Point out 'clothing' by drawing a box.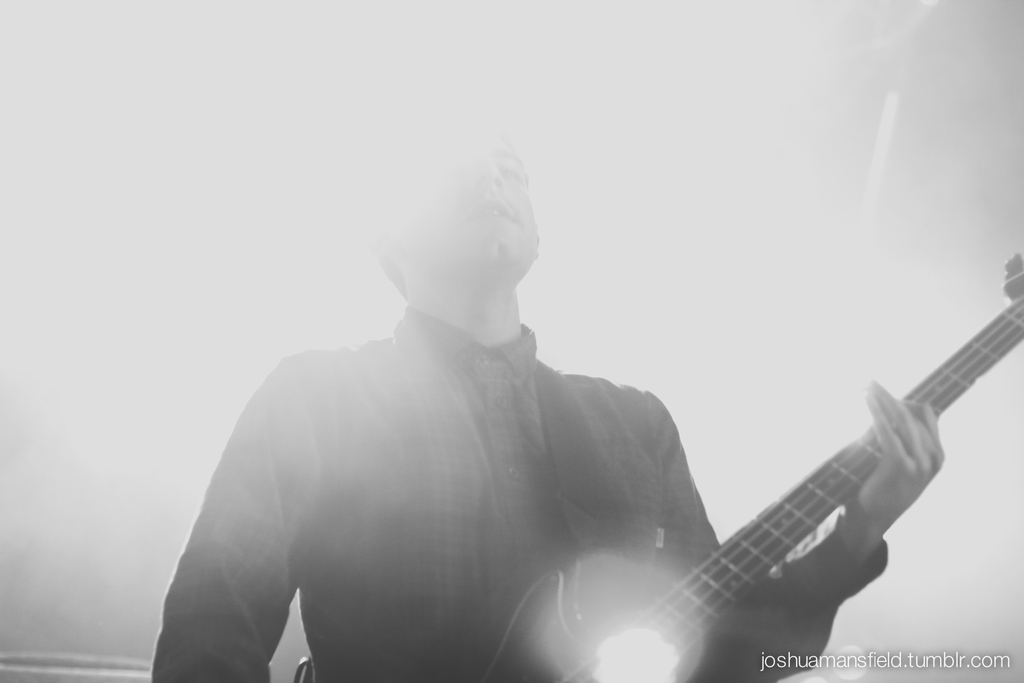
Rect(159, 258, 733, 679).
